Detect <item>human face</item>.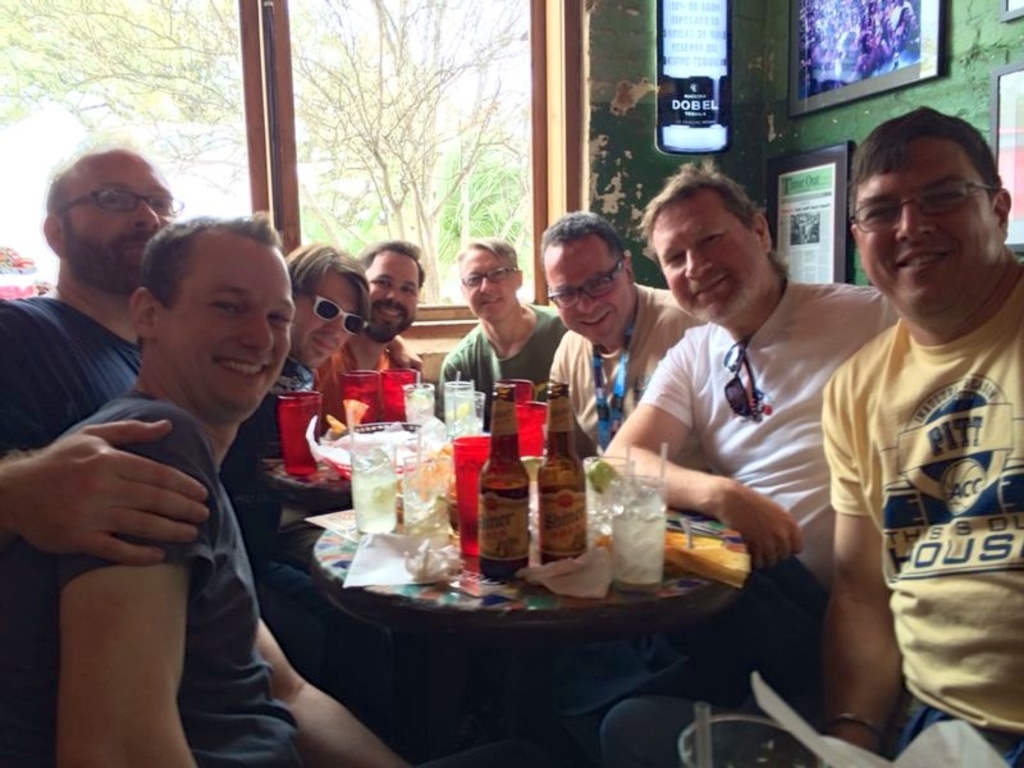
Detected at pyautogui.locateOnScreen(61, 150, 179, 285).
